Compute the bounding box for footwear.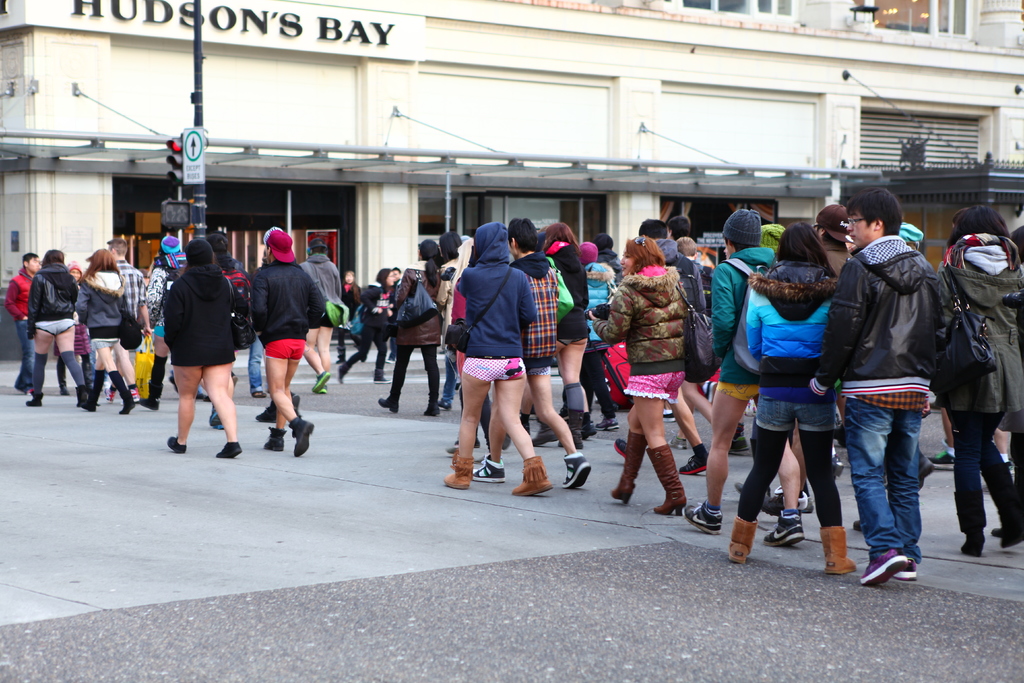
l=859, t=548, r=904, b=586.
